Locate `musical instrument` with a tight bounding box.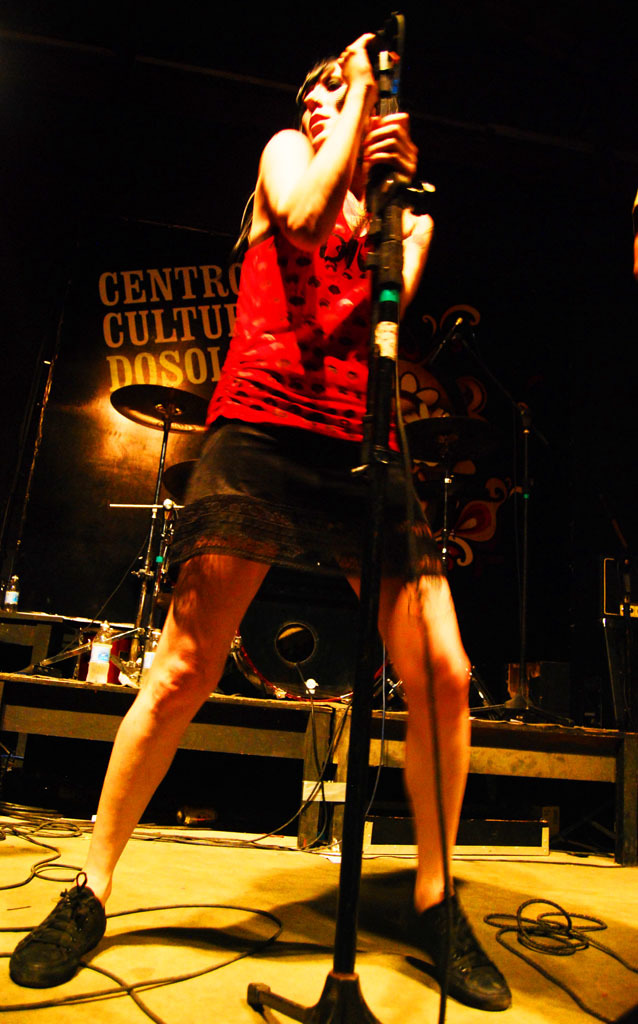
<region>221, 550, 388, 699</region>.
